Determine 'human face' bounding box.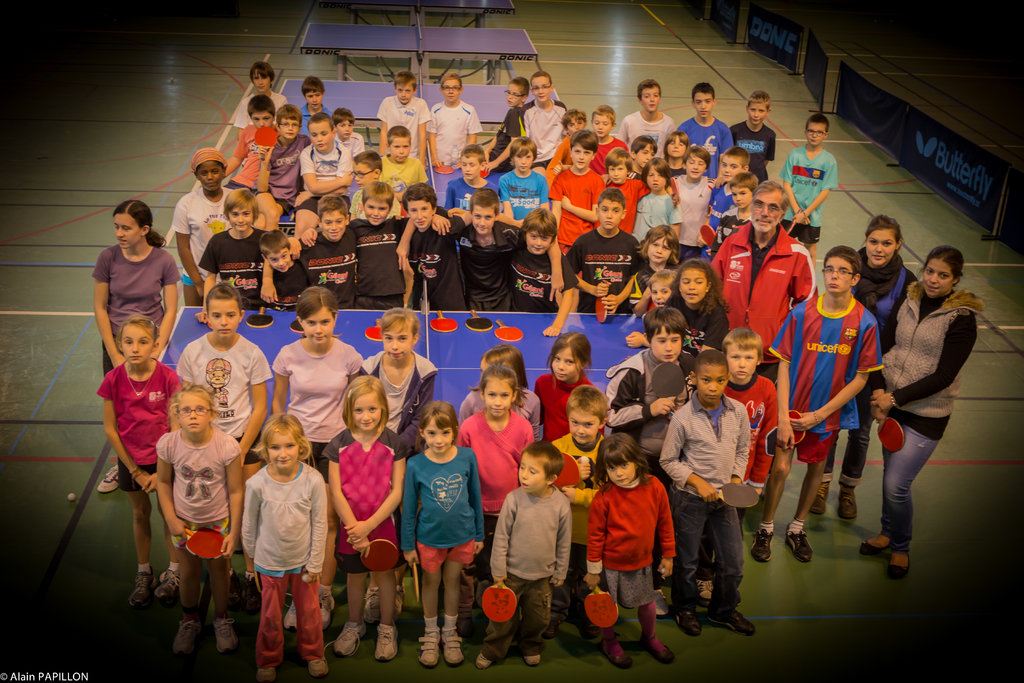
Determined: <bbox>378, 317, 417, 368</bbox>.
